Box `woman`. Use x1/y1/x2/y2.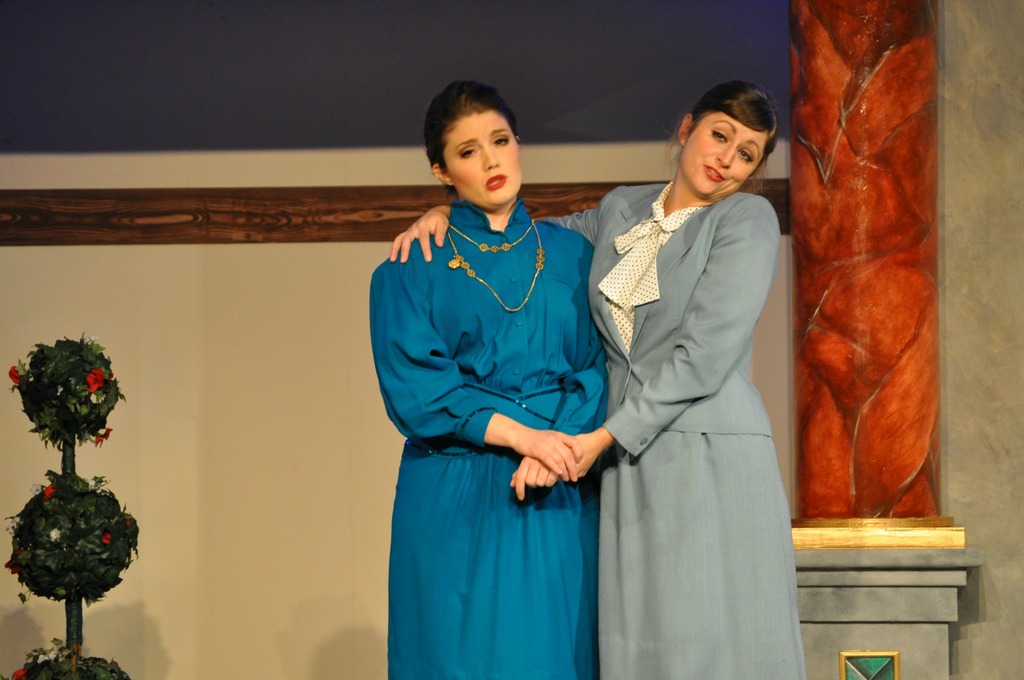
385/83/806/679.
